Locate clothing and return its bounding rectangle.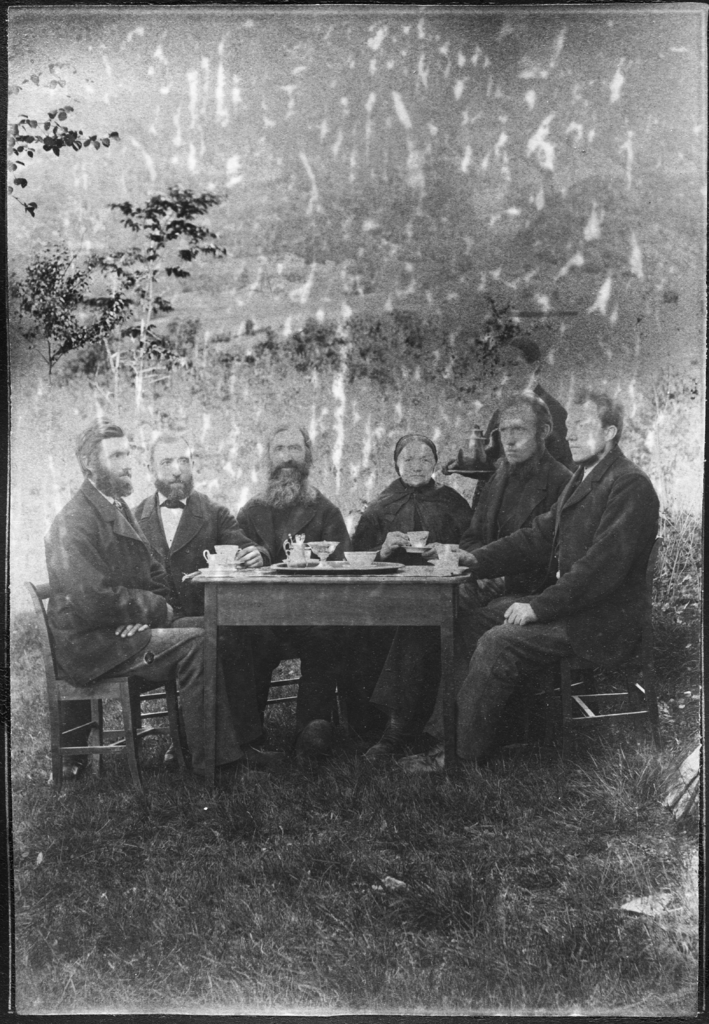
234:481:354:725.
